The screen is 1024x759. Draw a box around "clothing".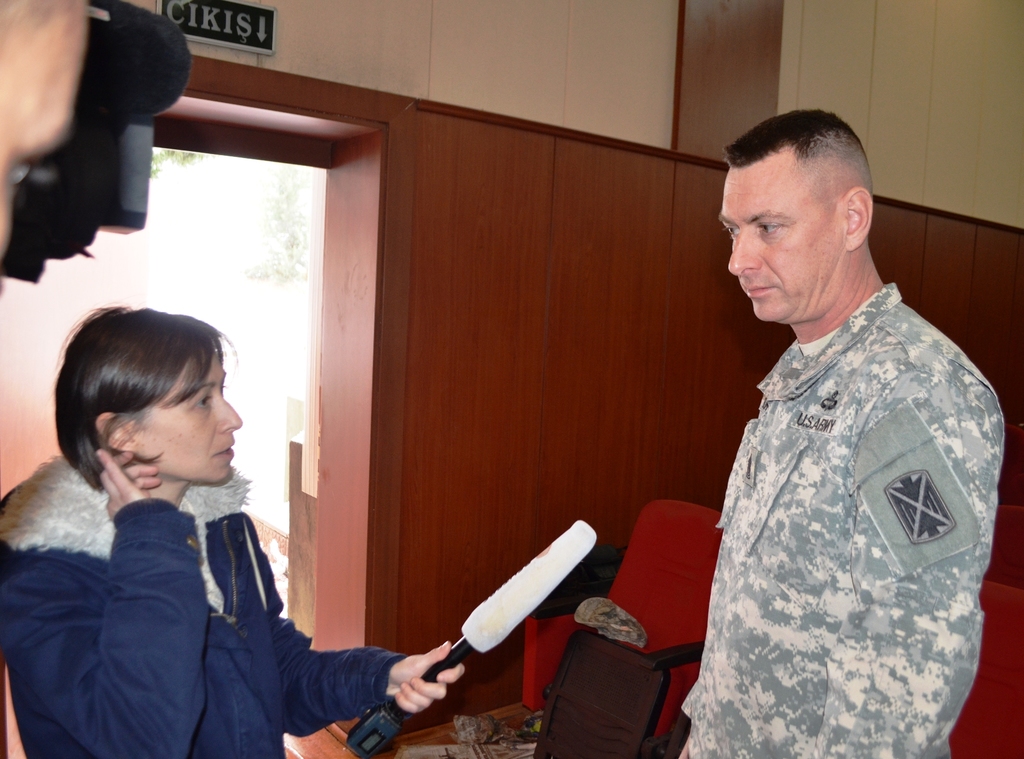
pyautogui.locateOnScreen(673, 243, 1010, 749).
